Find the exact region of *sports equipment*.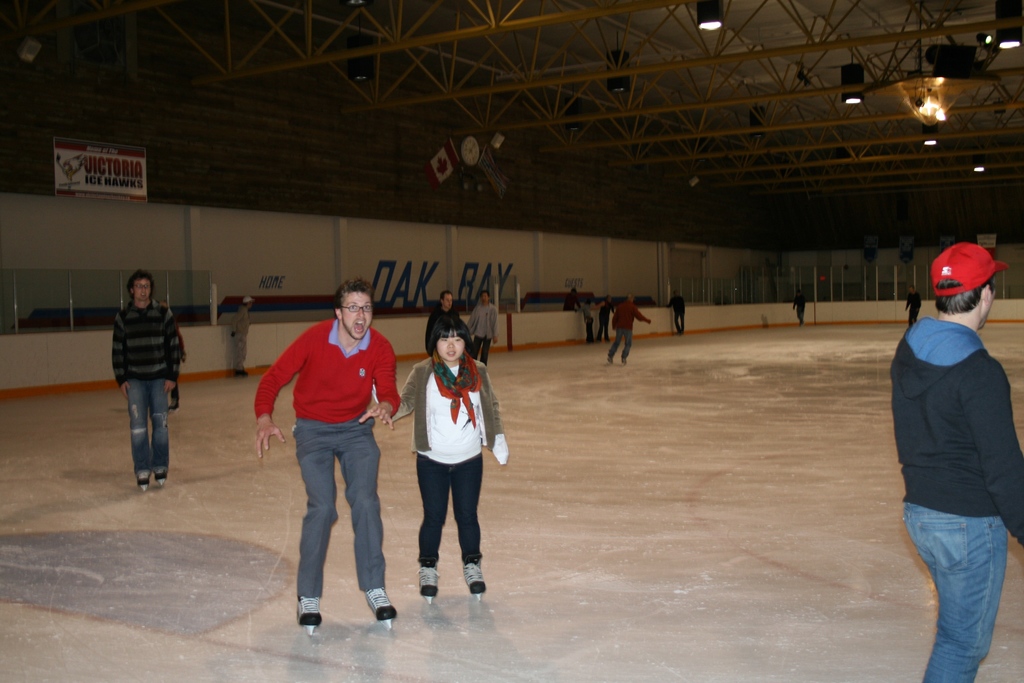
Exact region: {"left": 154, "top": 471, "right": 165, "bottom": 483}.
